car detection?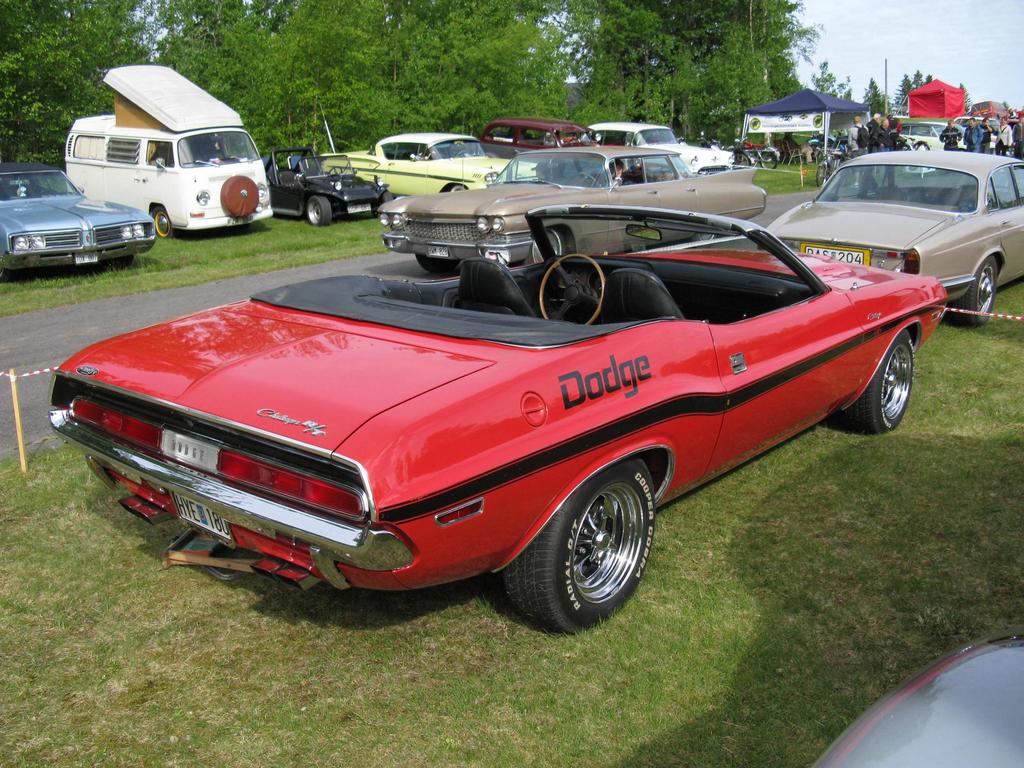
bbox=(324, 133, 539, 200)
